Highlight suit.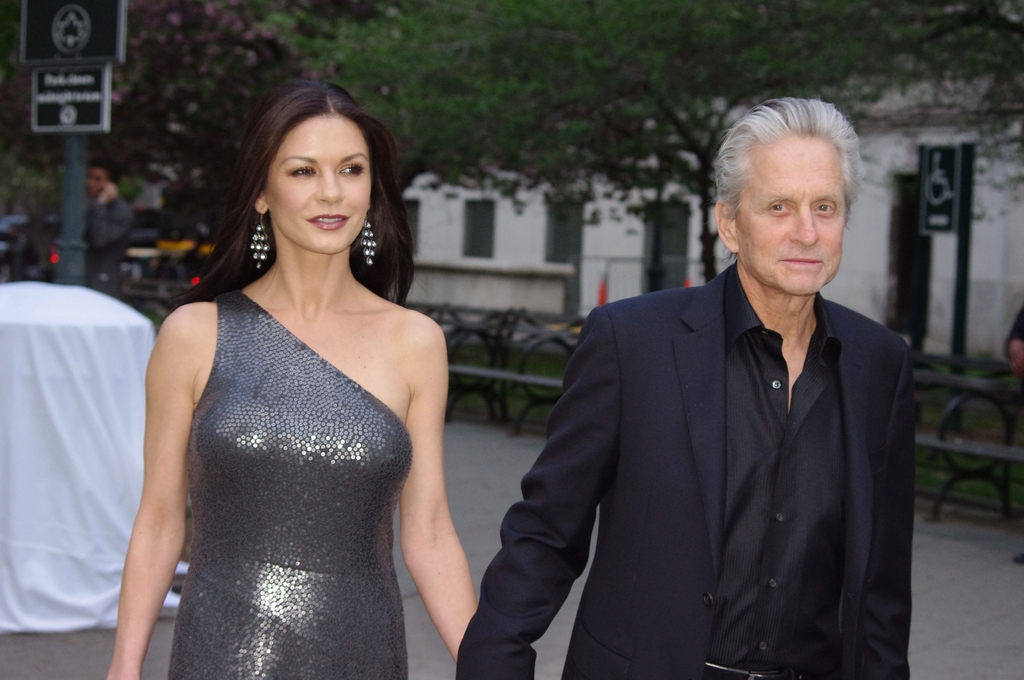
Highlighted region: detection(460, 261, 916, 679).
